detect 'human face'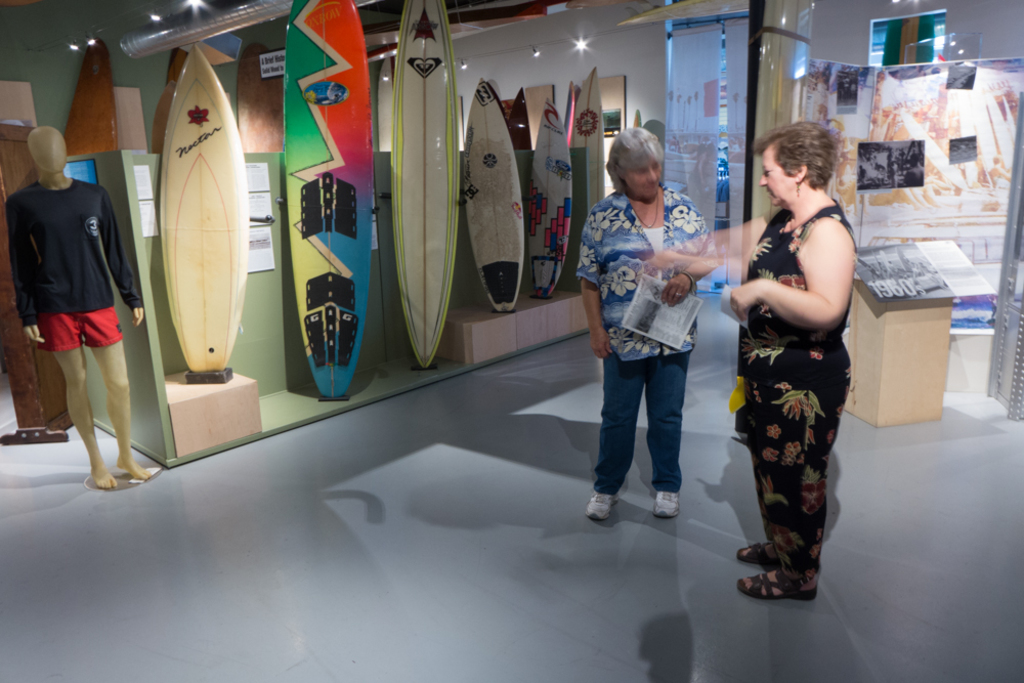
x1=624, y1=150, x2=662, y2=190
